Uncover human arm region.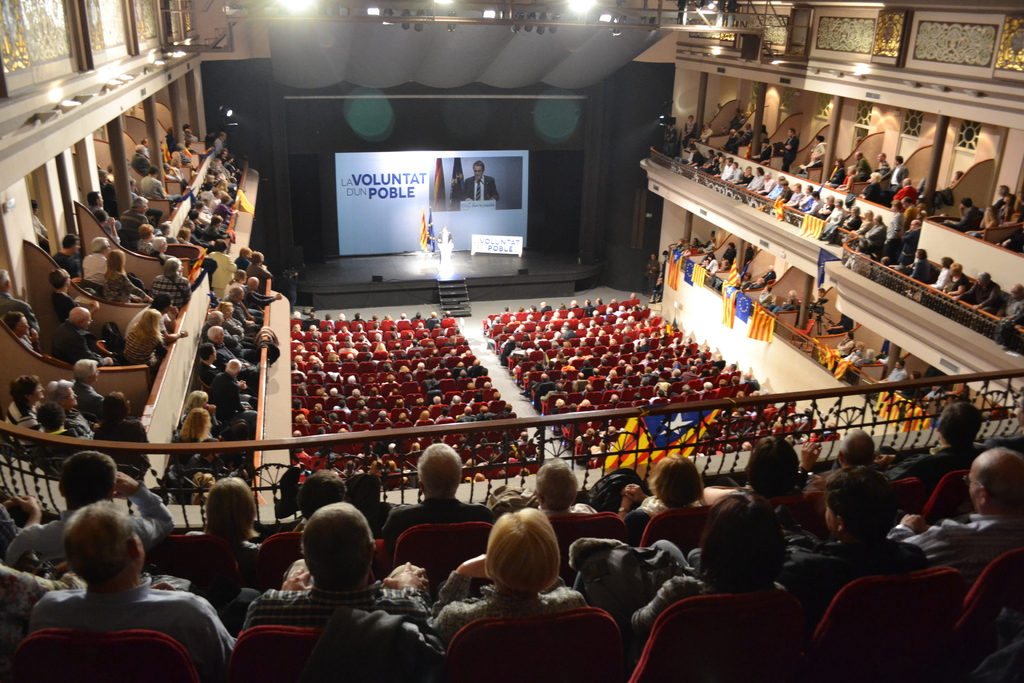
Uncovered: [164, 306, 180, 336].
